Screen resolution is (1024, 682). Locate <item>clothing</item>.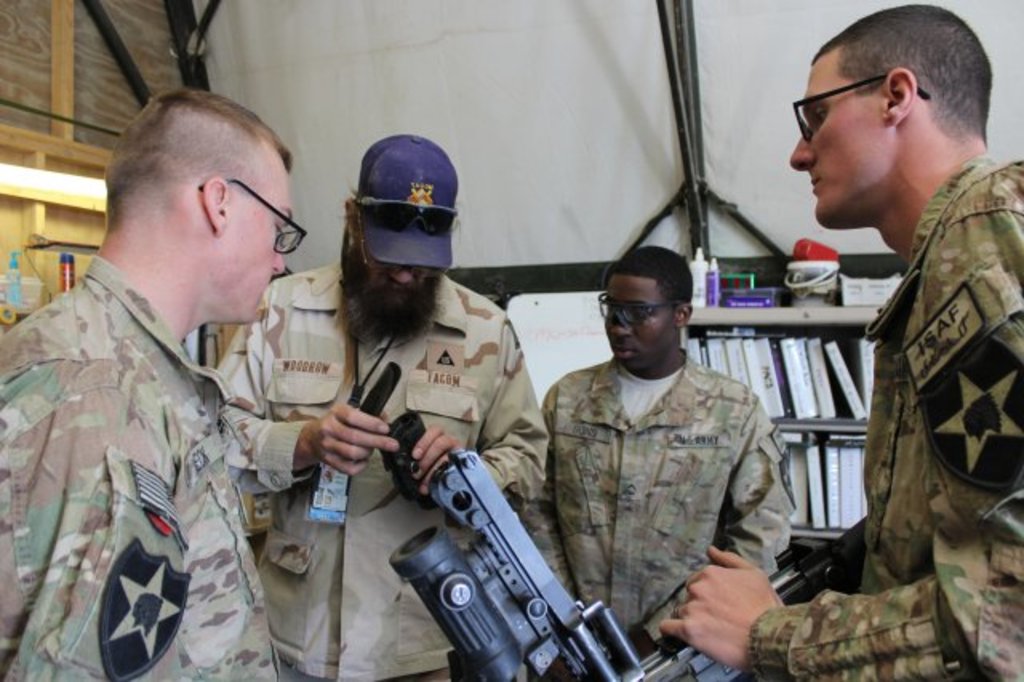
bbox(213, 256, 549, 680).
